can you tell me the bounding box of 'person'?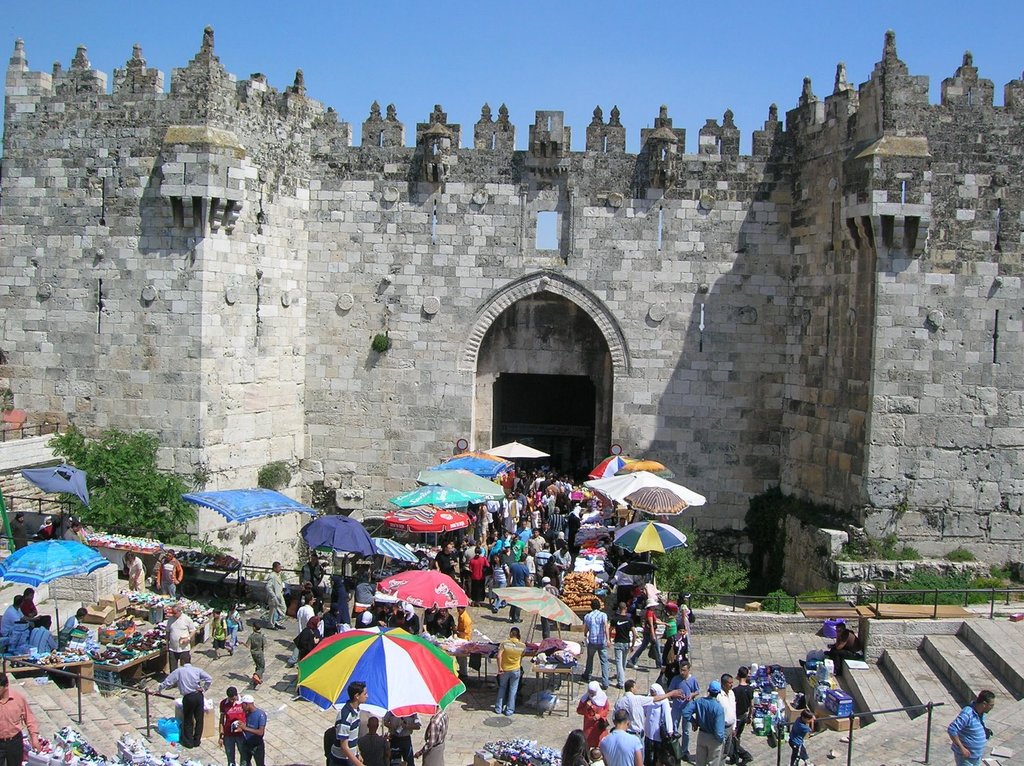
l=947, t=690, r=995, b=765.
